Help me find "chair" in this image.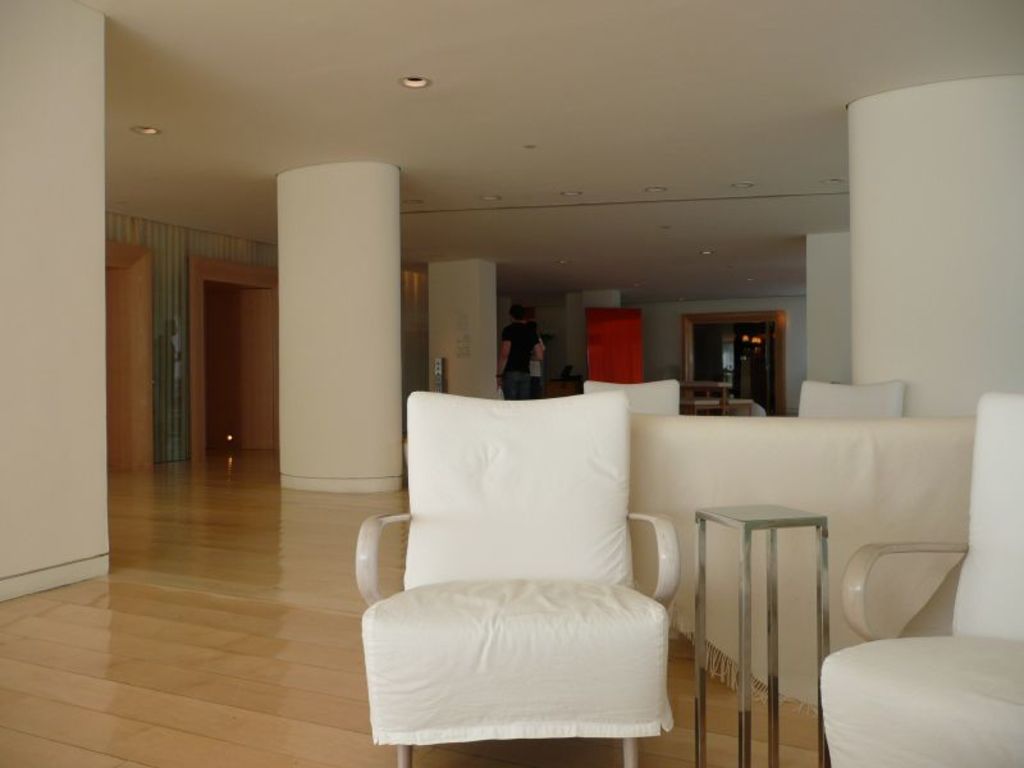
Found it: bbox(813, 378, 901, 419).
